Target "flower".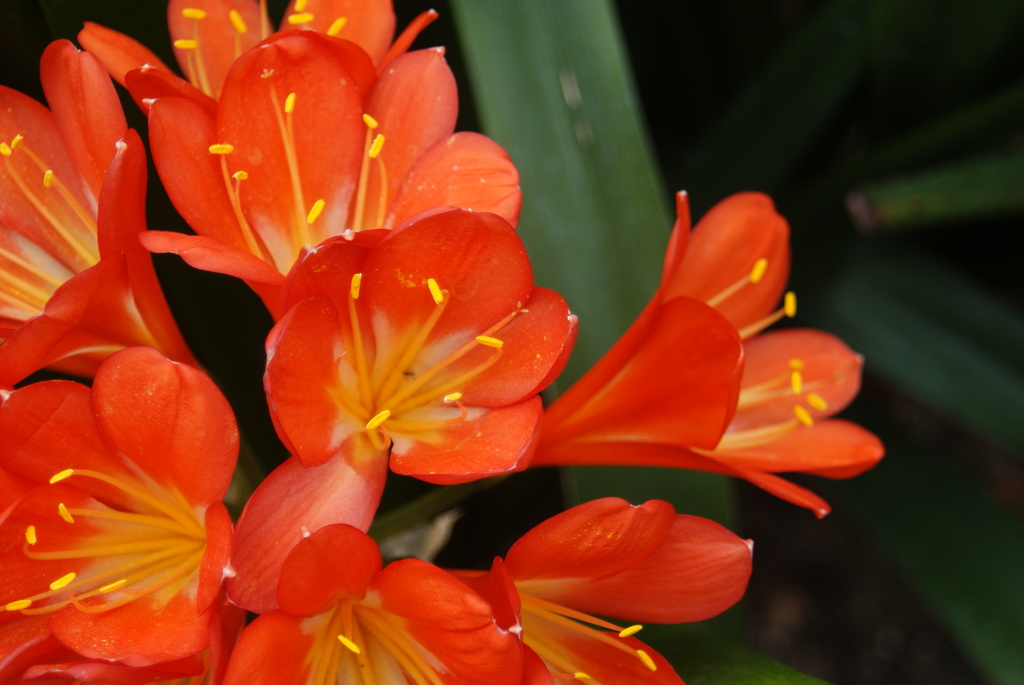
Target region: select_region(0, 349, 245, 684).
